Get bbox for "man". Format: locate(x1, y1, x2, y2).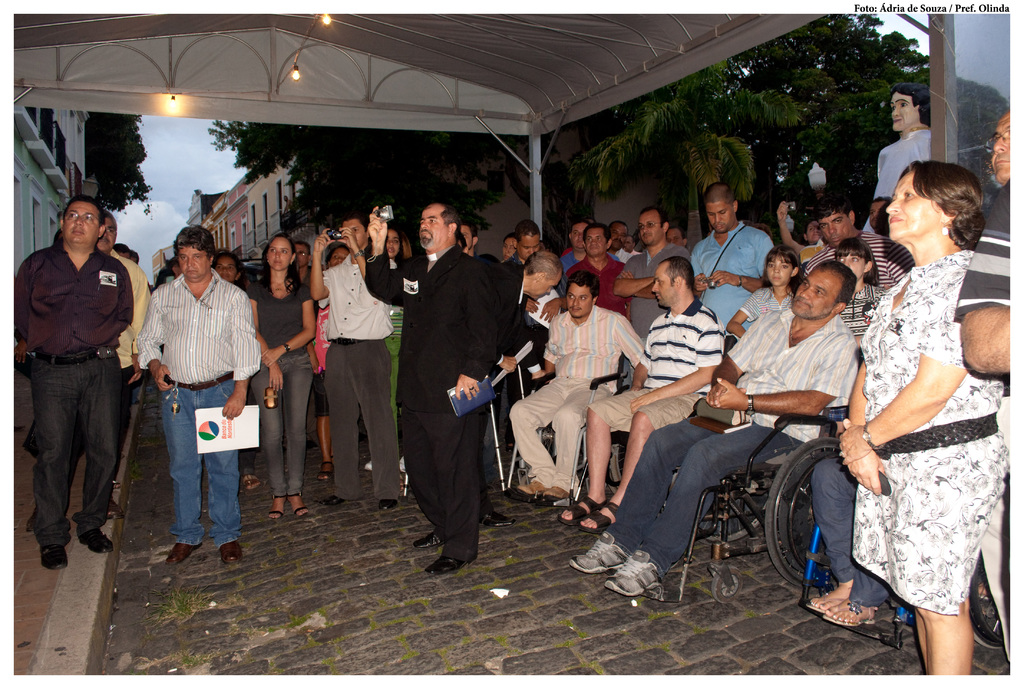
locate(801, 197, 913, 289).
